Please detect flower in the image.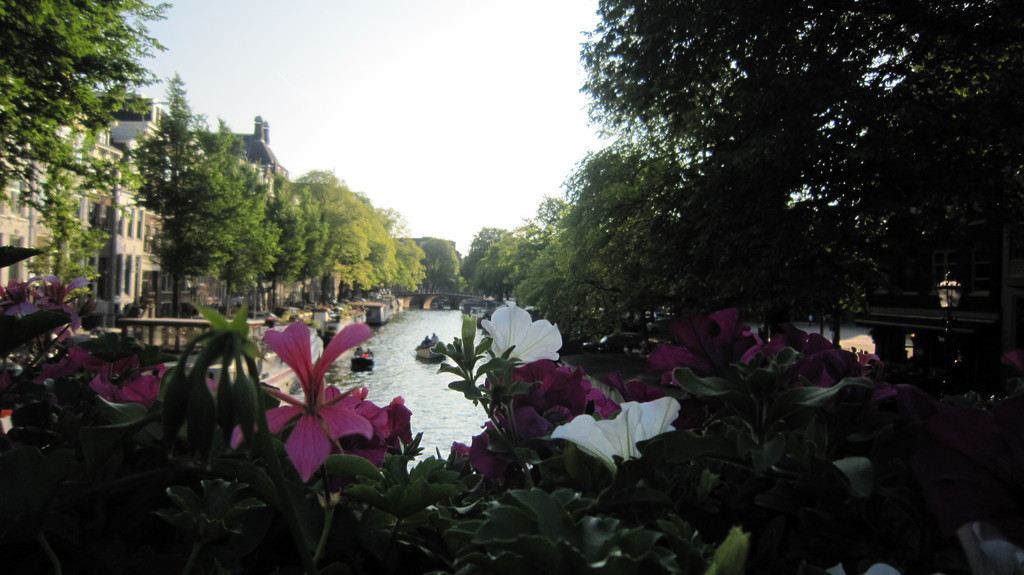
<box>479,304,563,362</box>.
